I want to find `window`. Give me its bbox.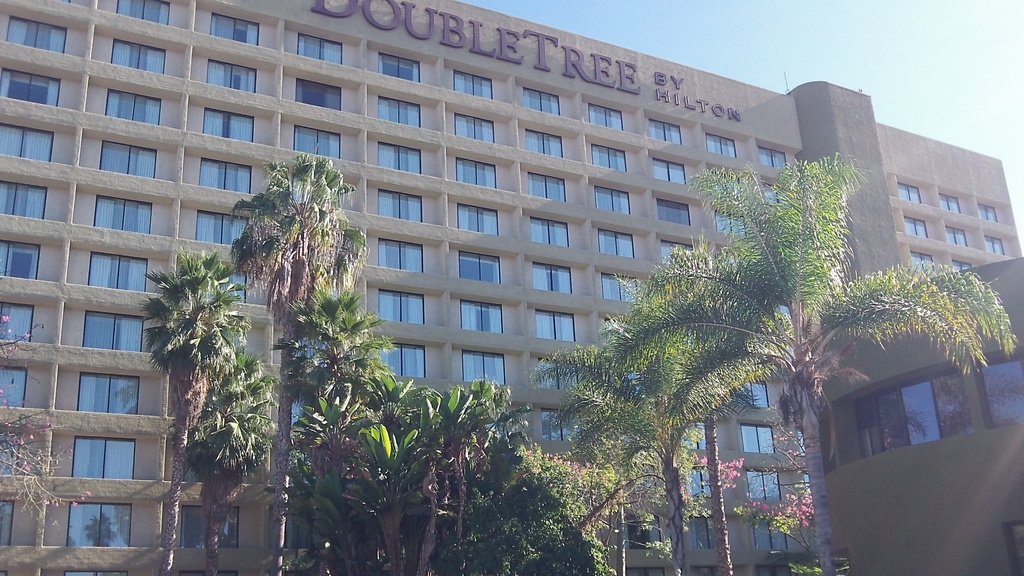
79,308,147,357.
